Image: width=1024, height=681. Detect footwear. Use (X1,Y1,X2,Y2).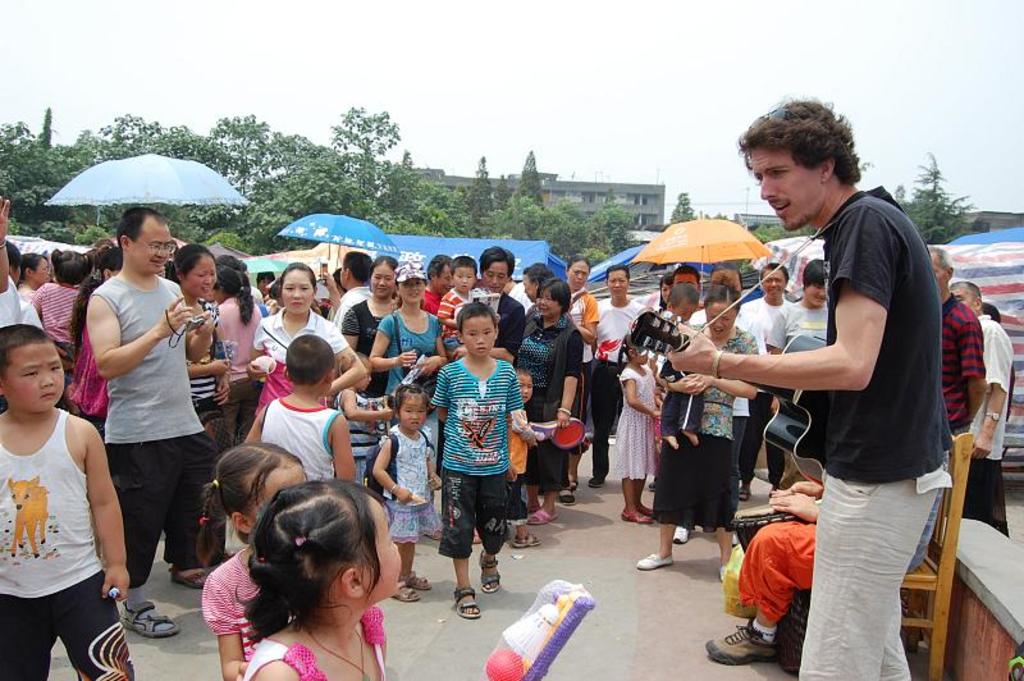
(526,531,544,547).
